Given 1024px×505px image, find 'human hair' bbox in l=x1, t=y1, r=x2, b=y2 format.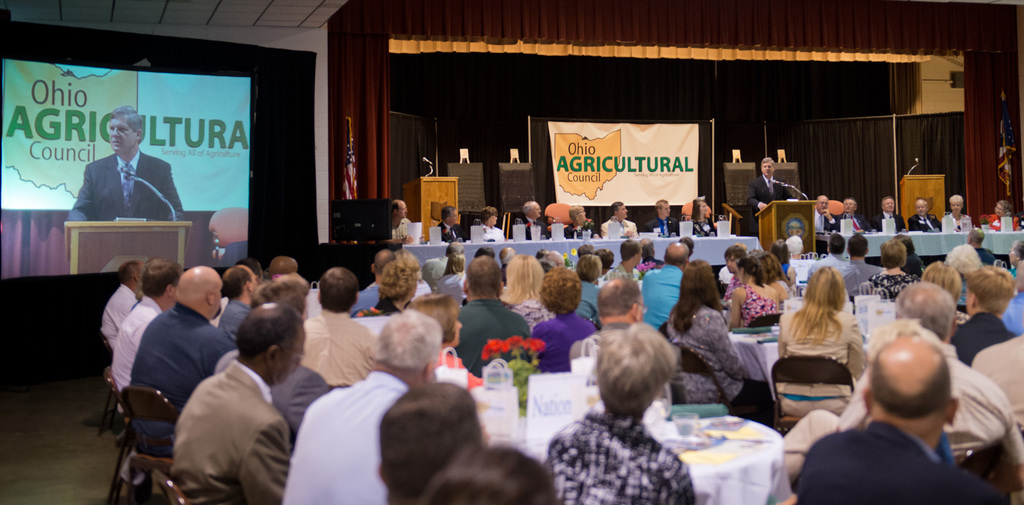
l=596, t=248, r=614, b=270.
